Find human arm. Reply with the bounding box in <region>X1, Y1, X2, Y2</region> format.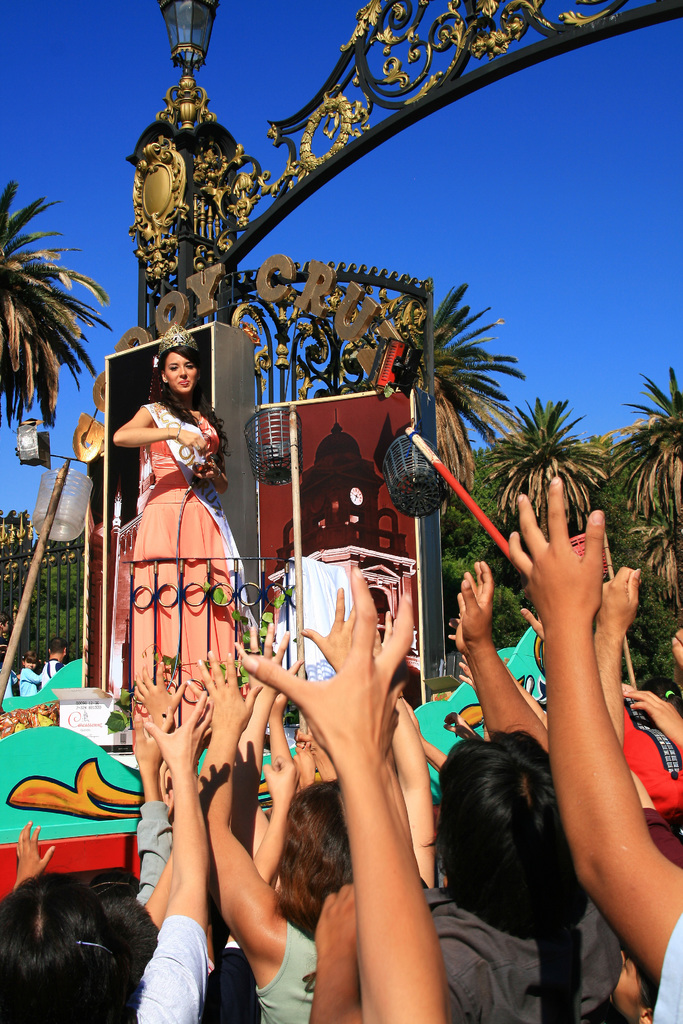
<region>240, 655, 313, 904</region>.
